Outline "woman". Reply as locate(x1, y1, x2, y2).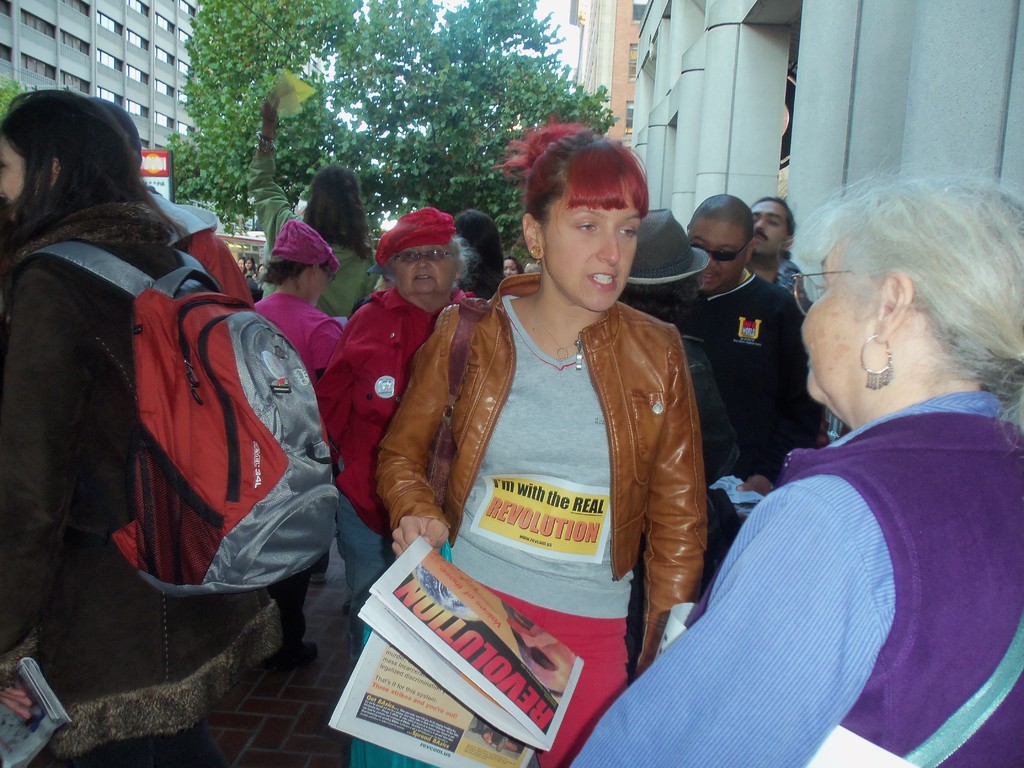
locate(0, 90, 287, 767).
